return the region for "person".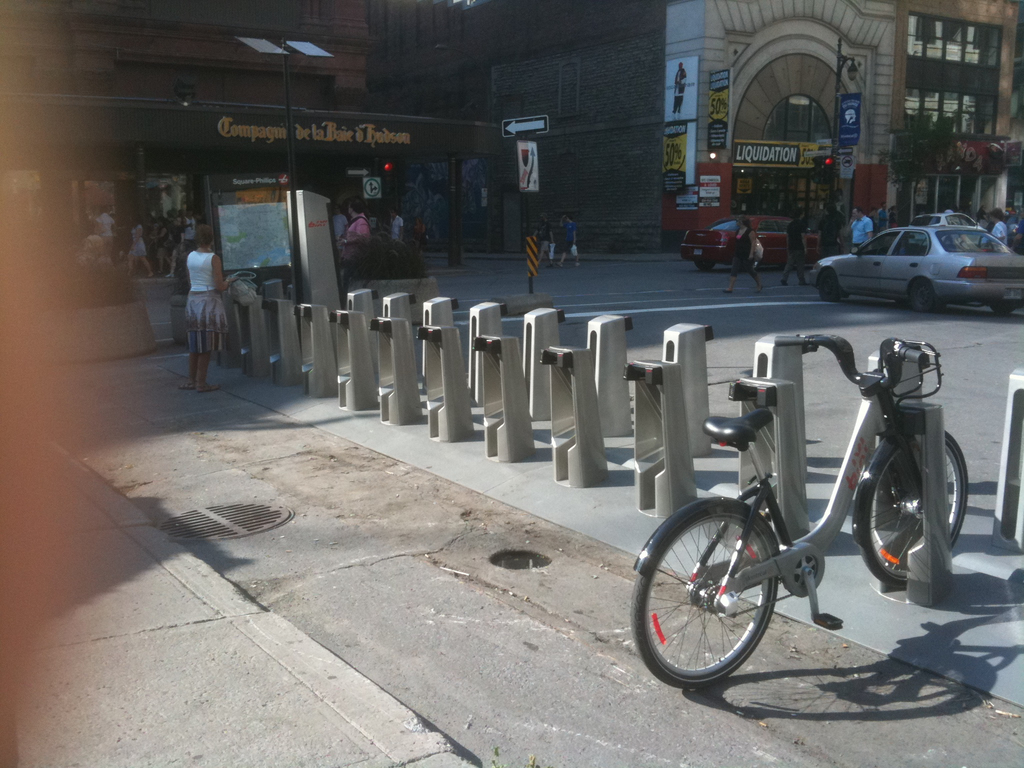
box(724, 213, 765, 296).
